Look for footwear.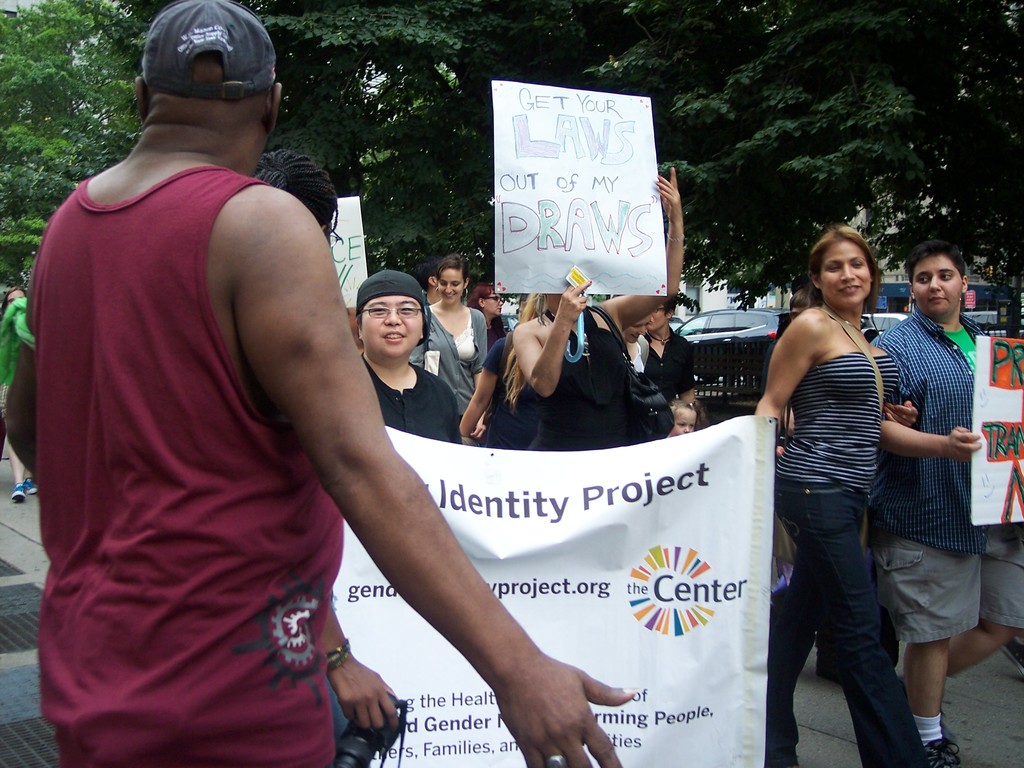
Found: locate(11, 483, 27, 505).
